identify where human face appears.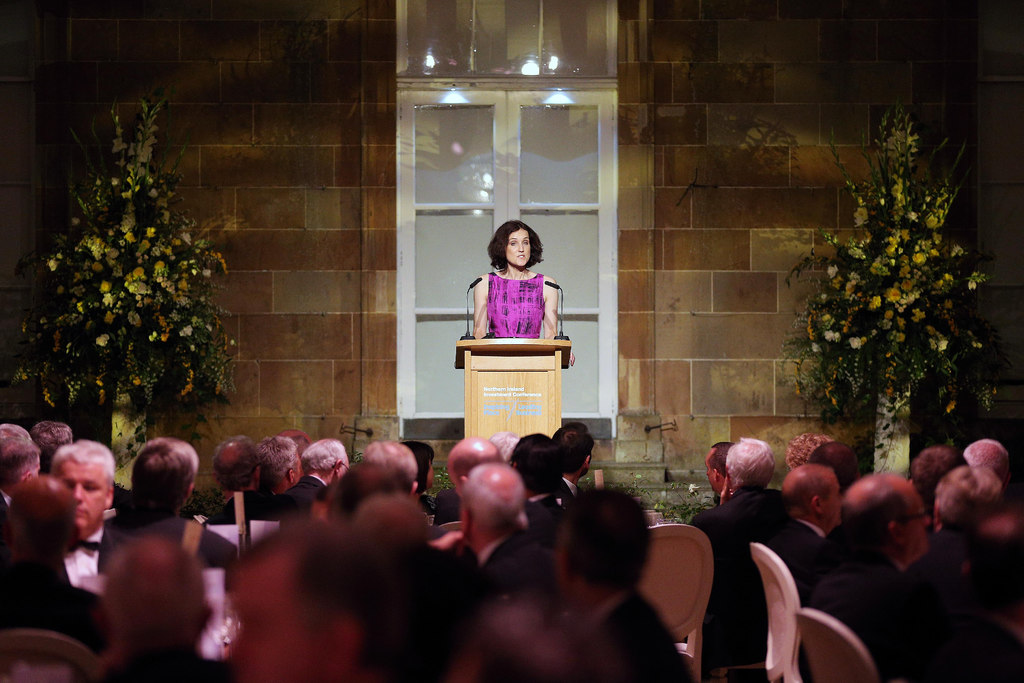
Appears at detection(54, 457, 105, 536).
